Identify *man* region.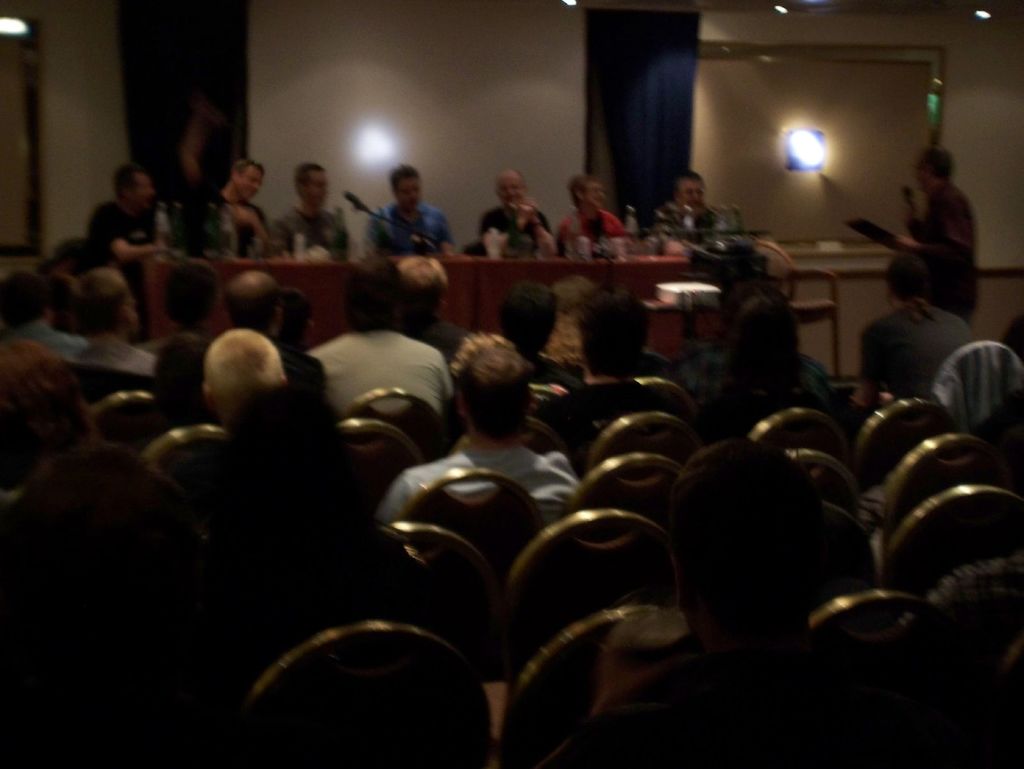
Region: left=67, top=266, right=159, bottom=377.
